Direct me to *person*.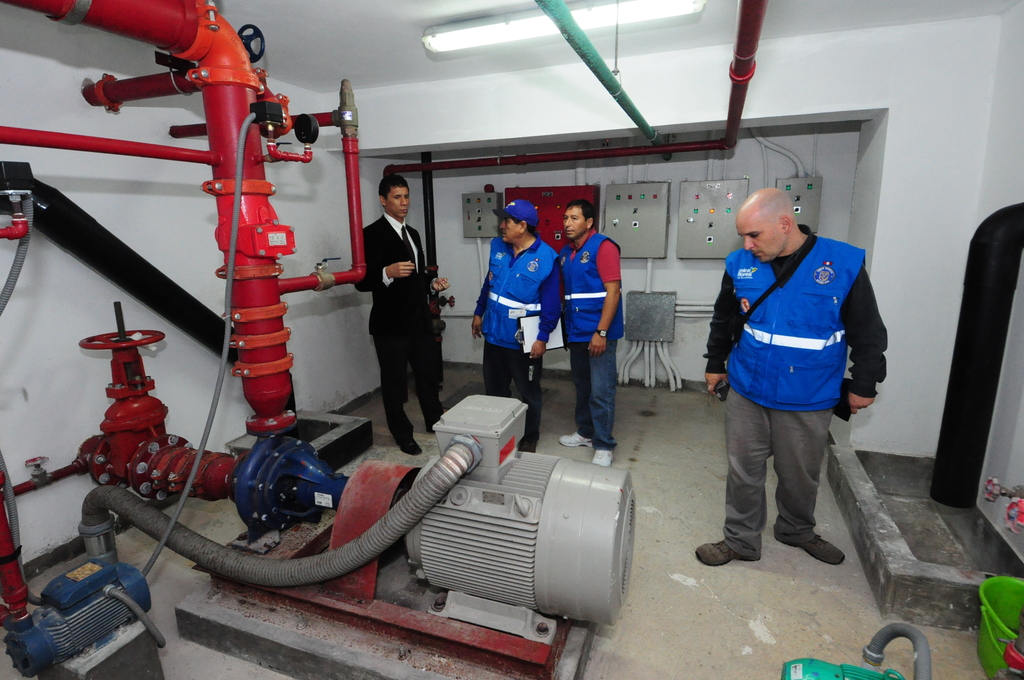
Direction: 693,193,891,571.
